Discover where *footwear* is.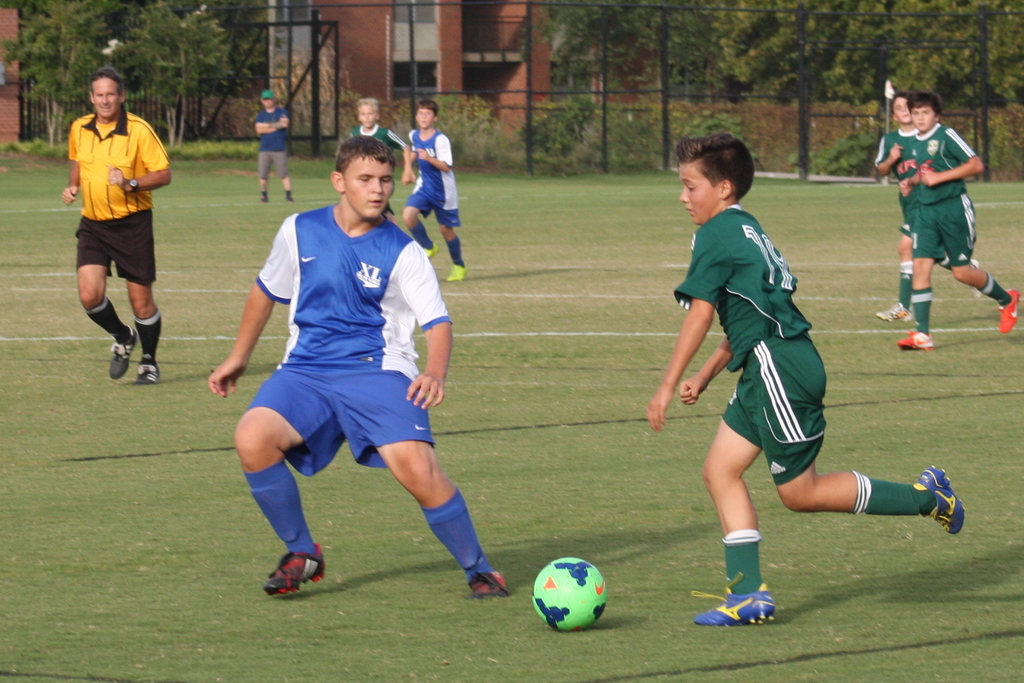
Discovered at x1=132, y1=348, x2=173, y2=390.
